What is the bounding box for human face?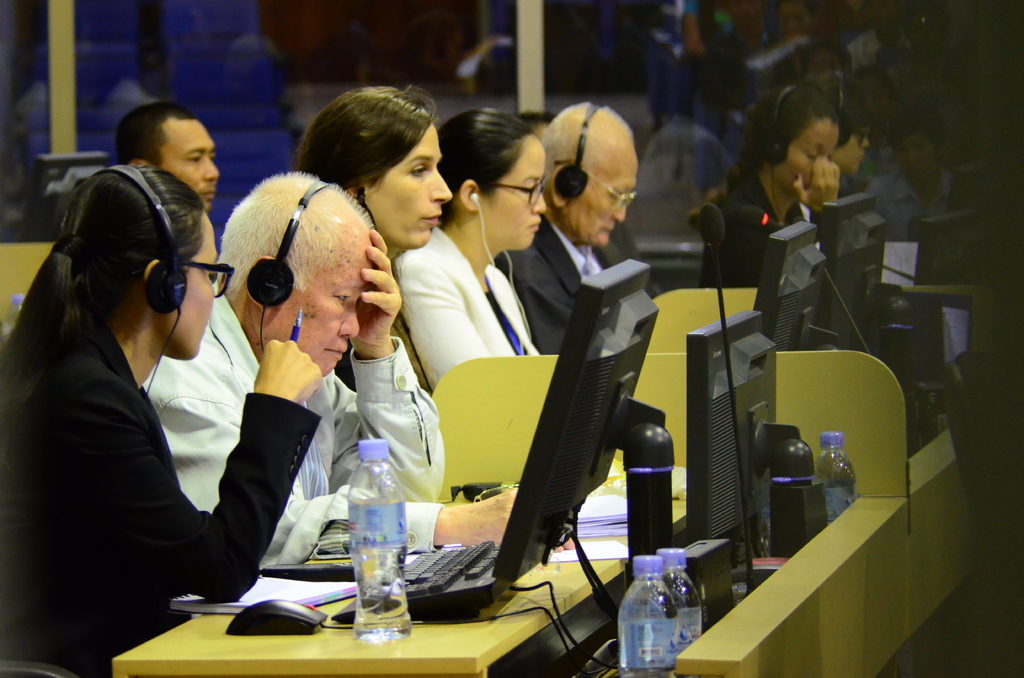
[x1=166, y1=119, x2=216, y2=213].
